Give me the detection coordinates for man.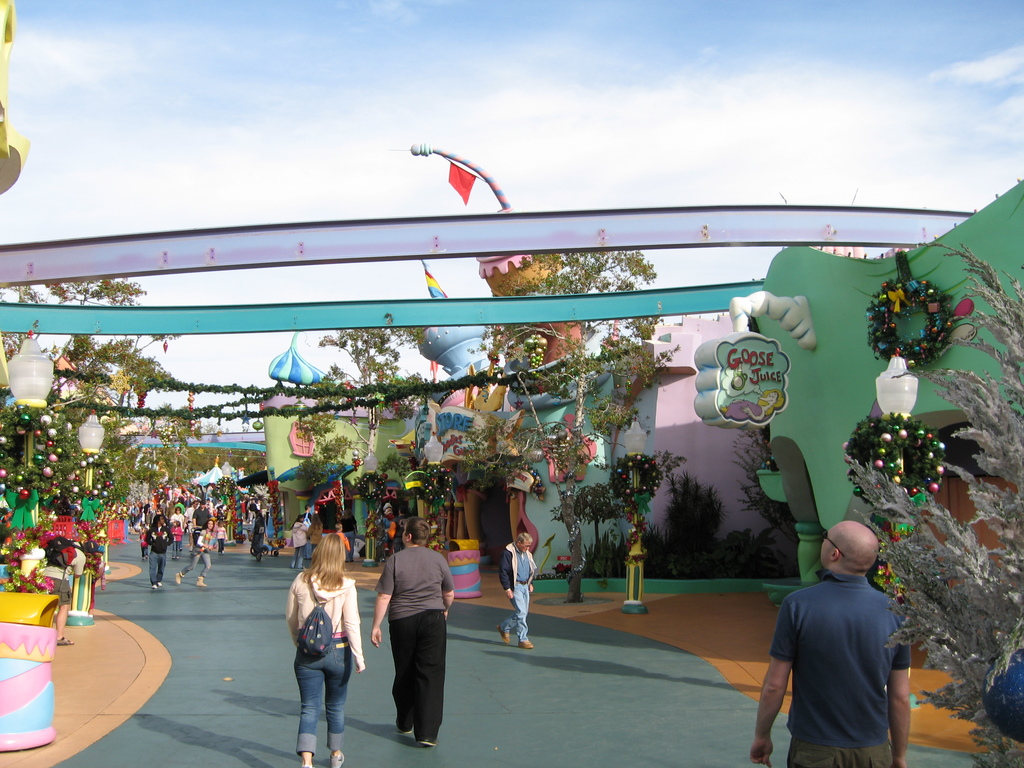
[746,516,914,767].
